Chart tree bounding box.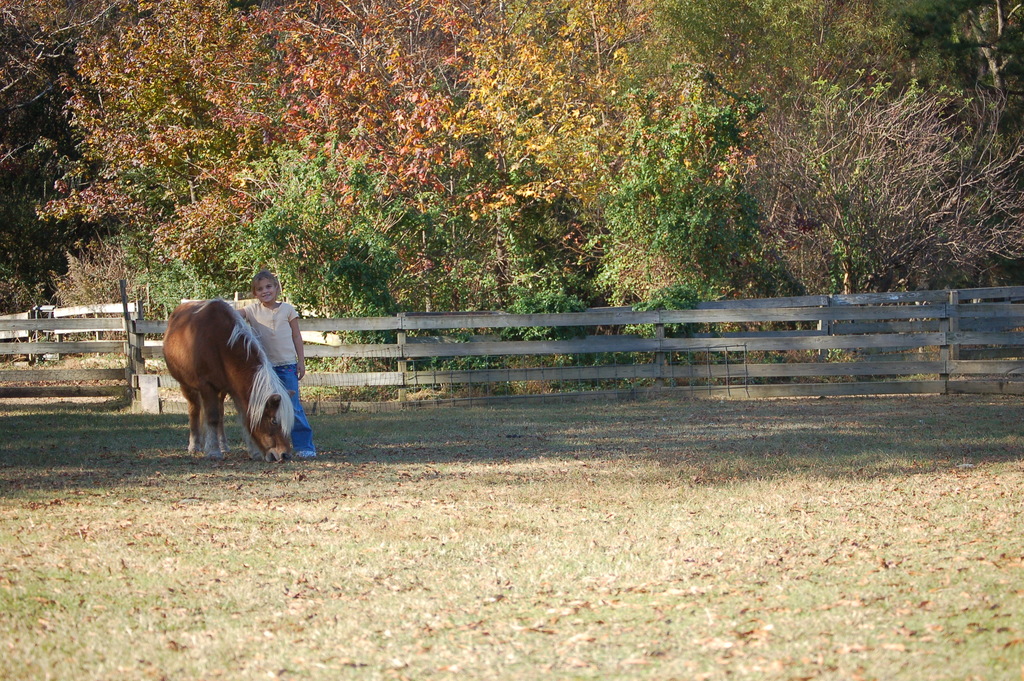
Charted: x1=0 y1=0 x2=1023 y2=393.
